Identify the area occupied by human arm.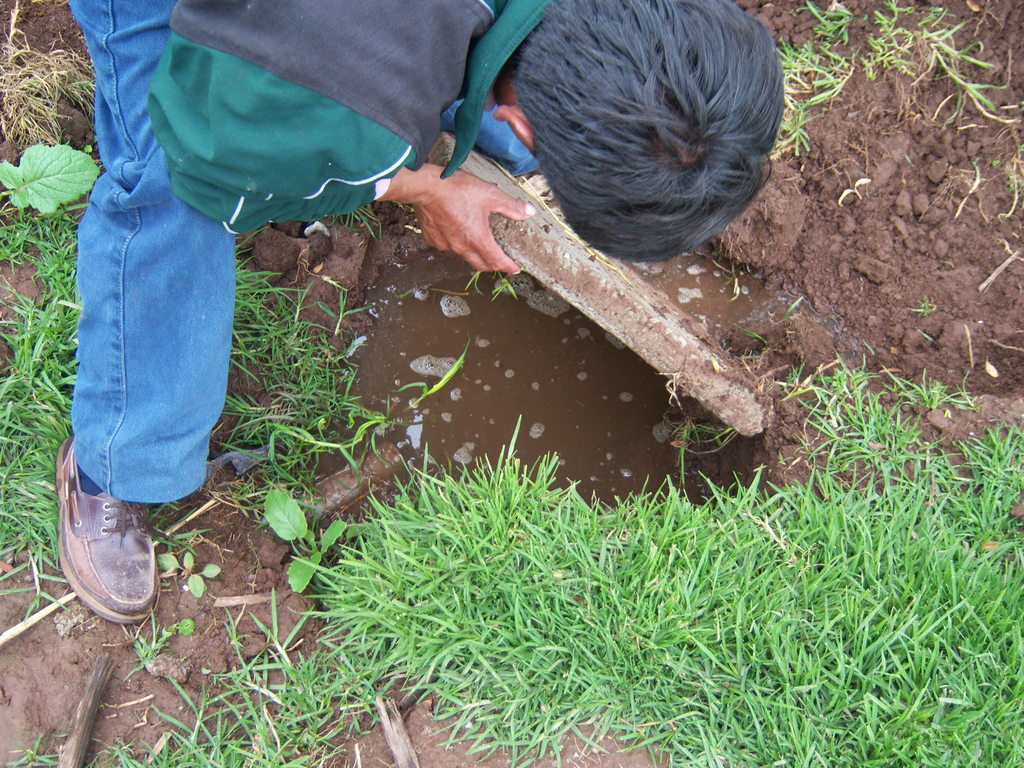
Area: x1=164, y1=142, x2=541, y2=275.
